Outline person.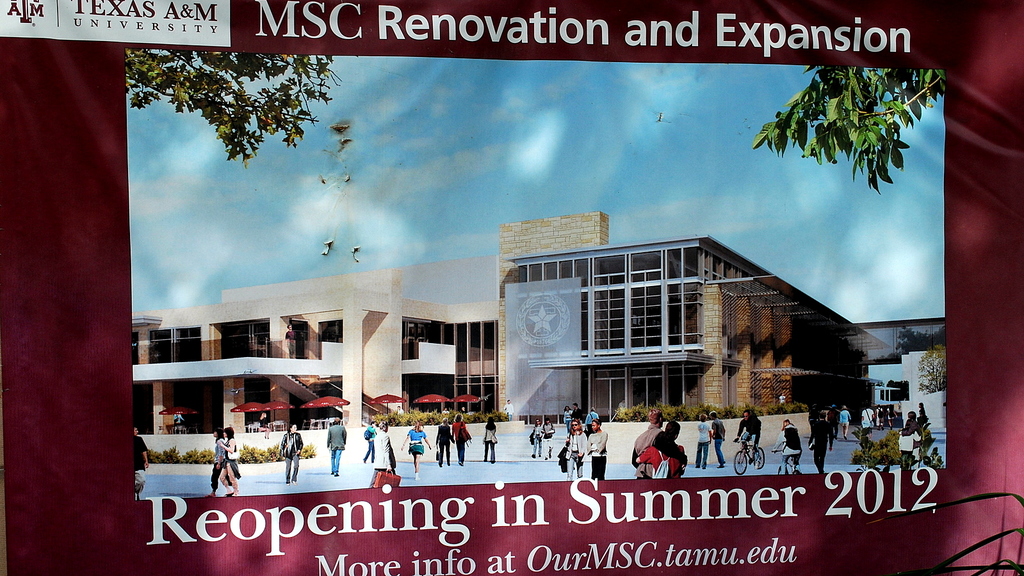
Outline: bbox(371, 416, 398, 470).
